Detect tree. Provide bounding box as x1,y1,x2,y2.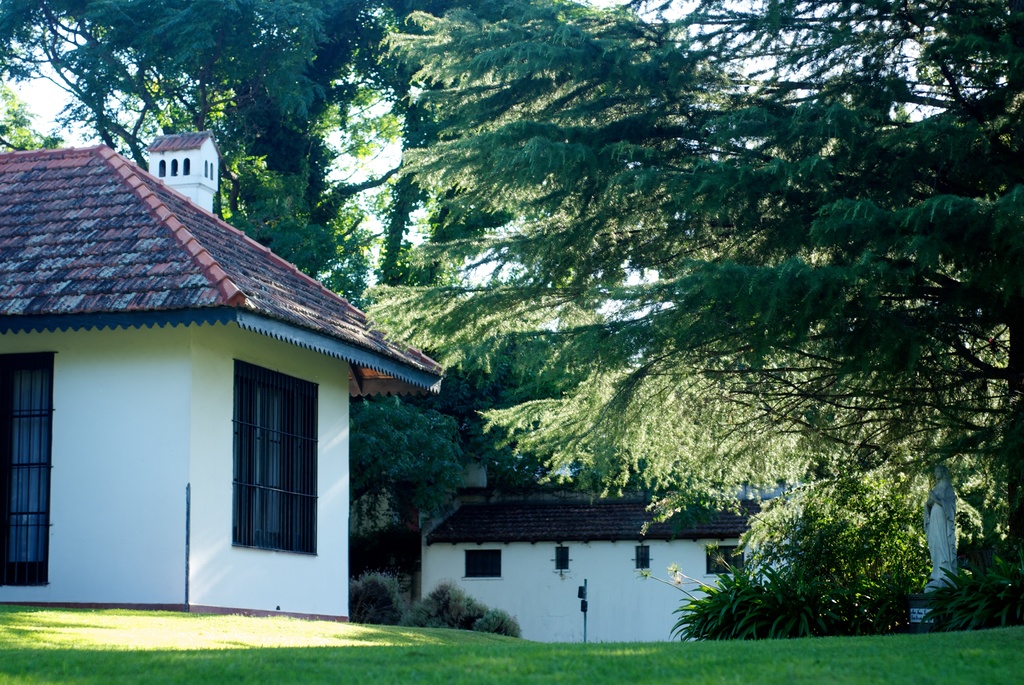
236,157,388,290.
